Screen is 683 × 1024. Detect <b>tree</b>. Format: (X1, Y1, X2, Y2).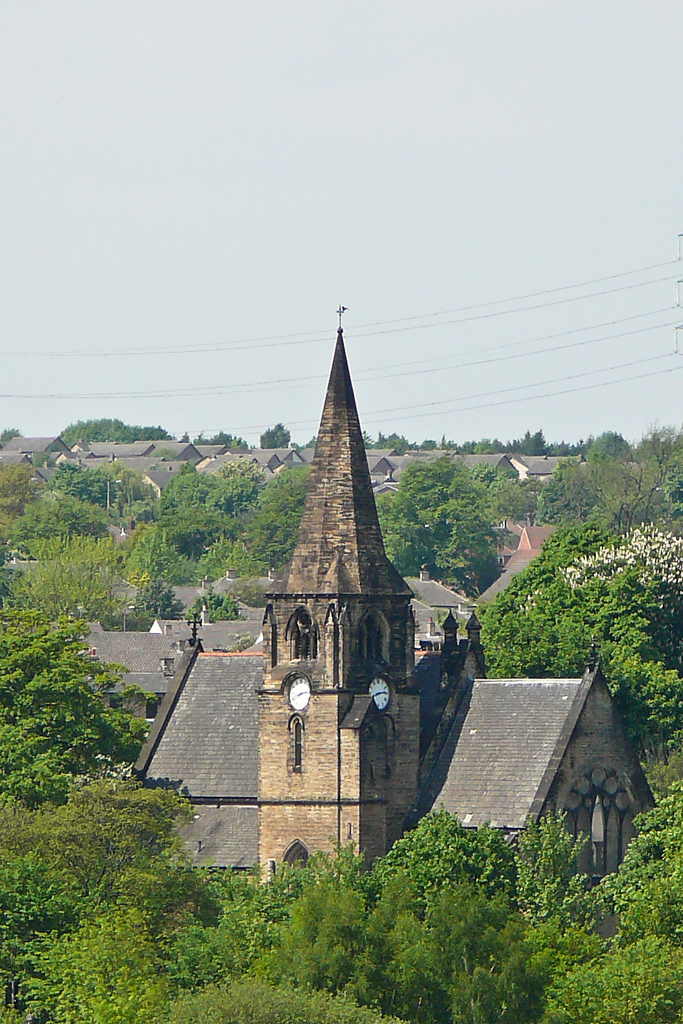
(479, 526, 677, 772).
